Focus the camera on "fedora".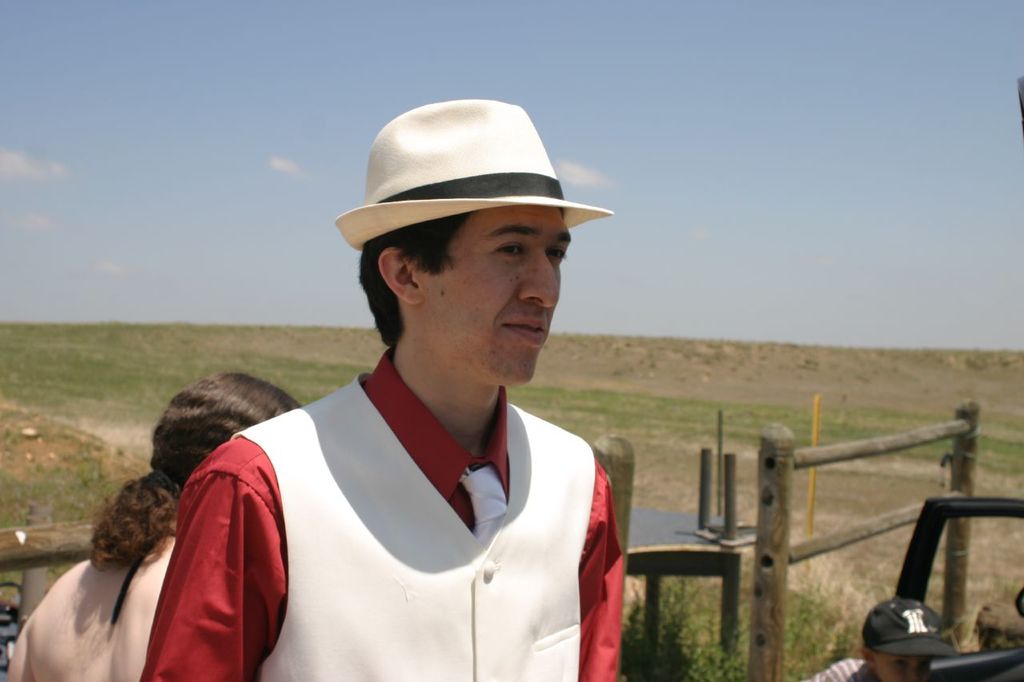
Focus region: x1=334 y1=100 x2=614 y2=251.
